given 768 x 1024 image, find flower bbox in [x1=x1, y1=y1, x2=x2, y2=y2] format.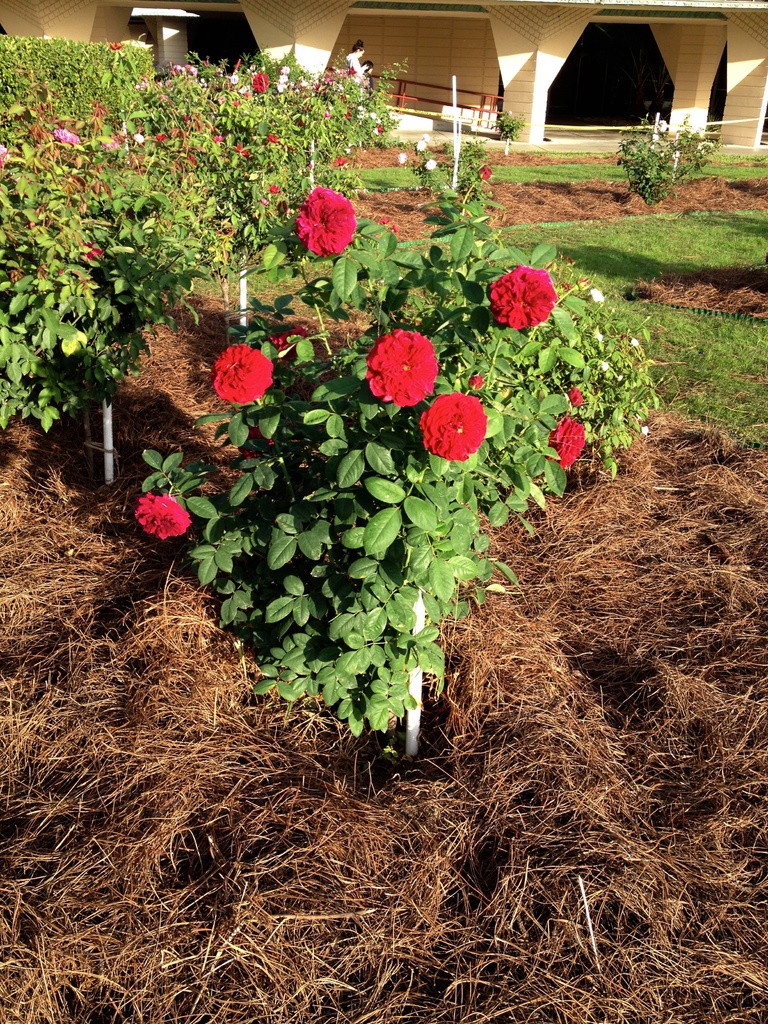
[x1=471, y1=158, x2=500, y2=182].
